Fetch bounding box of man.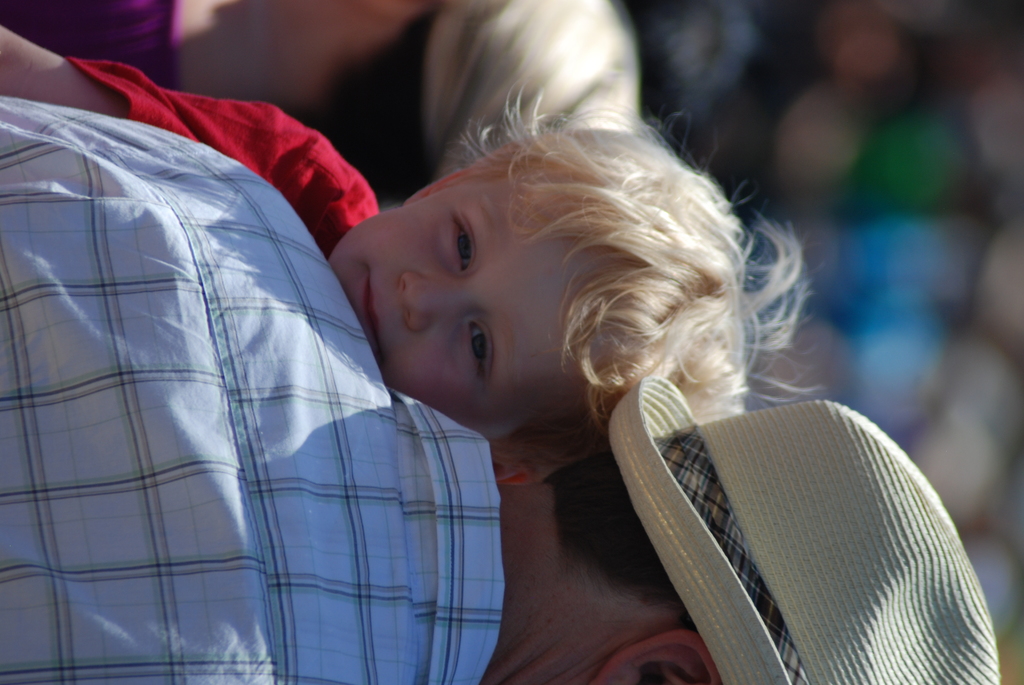
Bbox: [x1=0, y1=102, x2=1001, y2=684].
